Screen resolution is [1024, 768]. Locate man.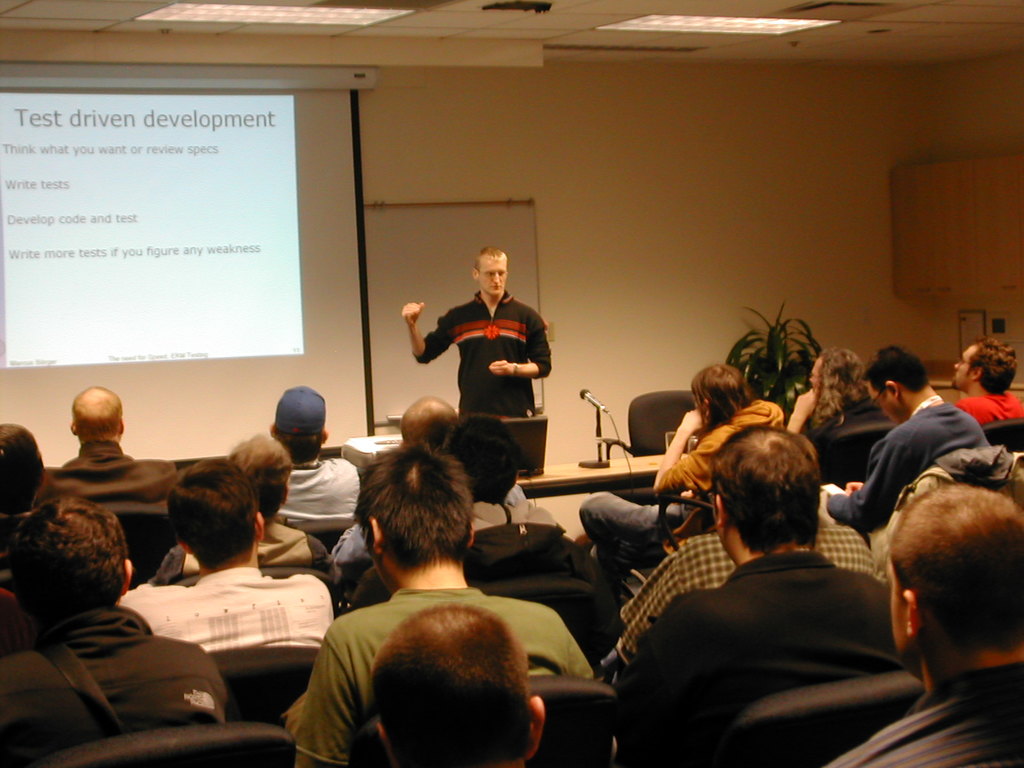
108,460,338,647.
